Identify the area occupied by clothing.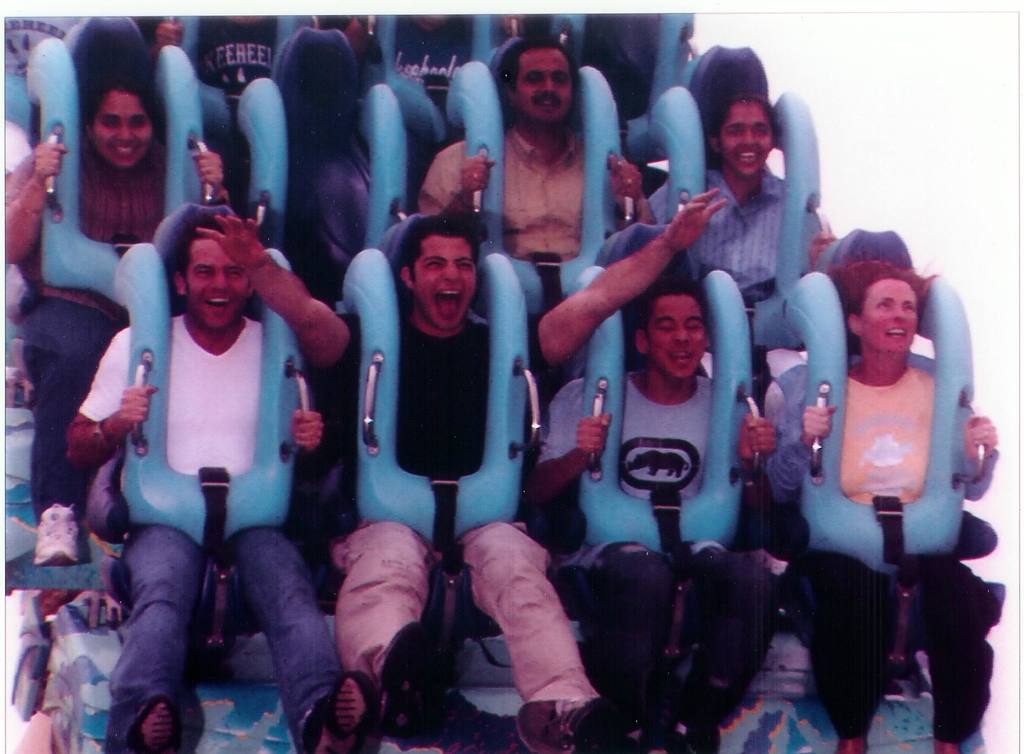
Area: (x1=419, y1=127, x2=620, y2=471).
